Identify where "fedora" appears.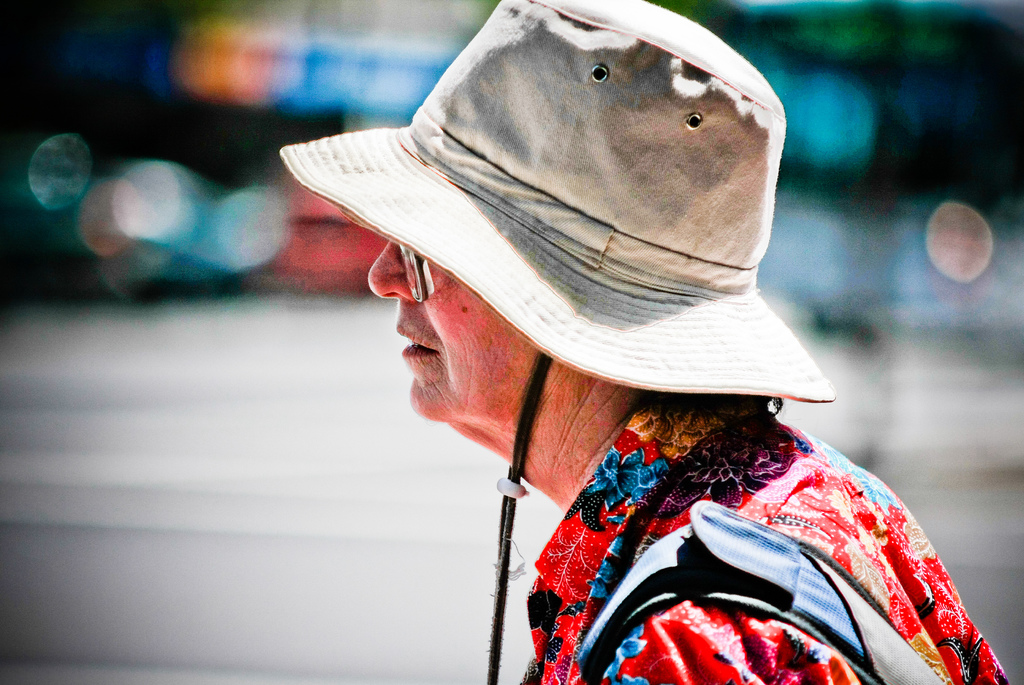
Appears at box=[259, 5, 892, 462].
